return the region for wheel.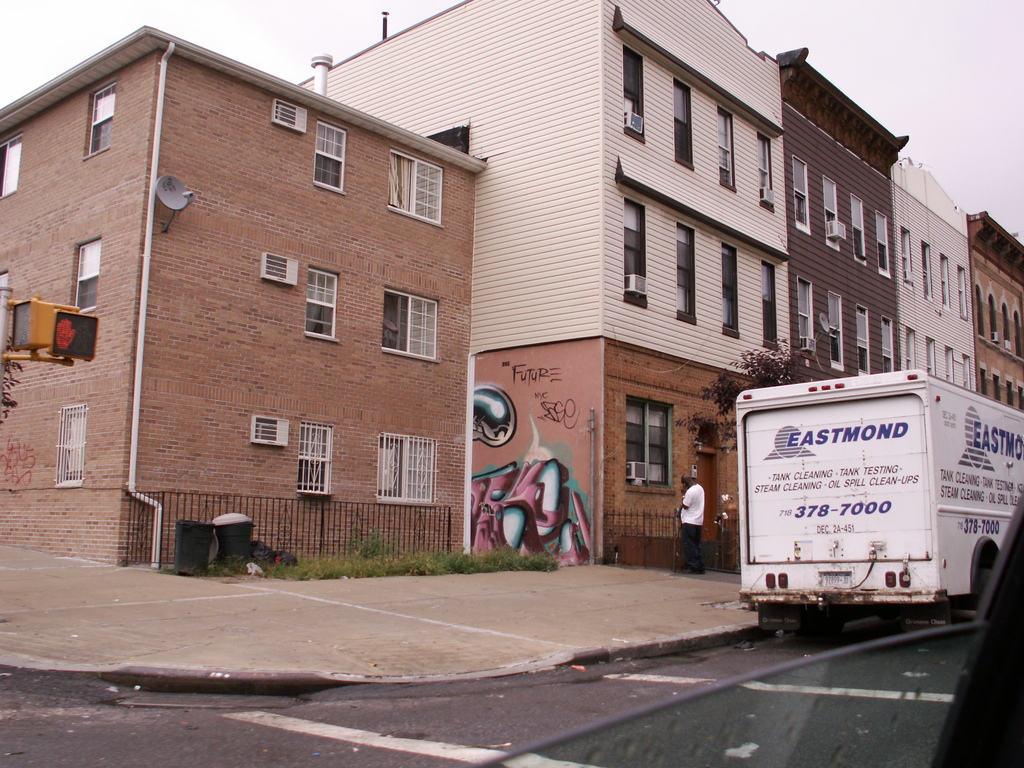
[x1=964, y1=561, x2=995, y2=621].
